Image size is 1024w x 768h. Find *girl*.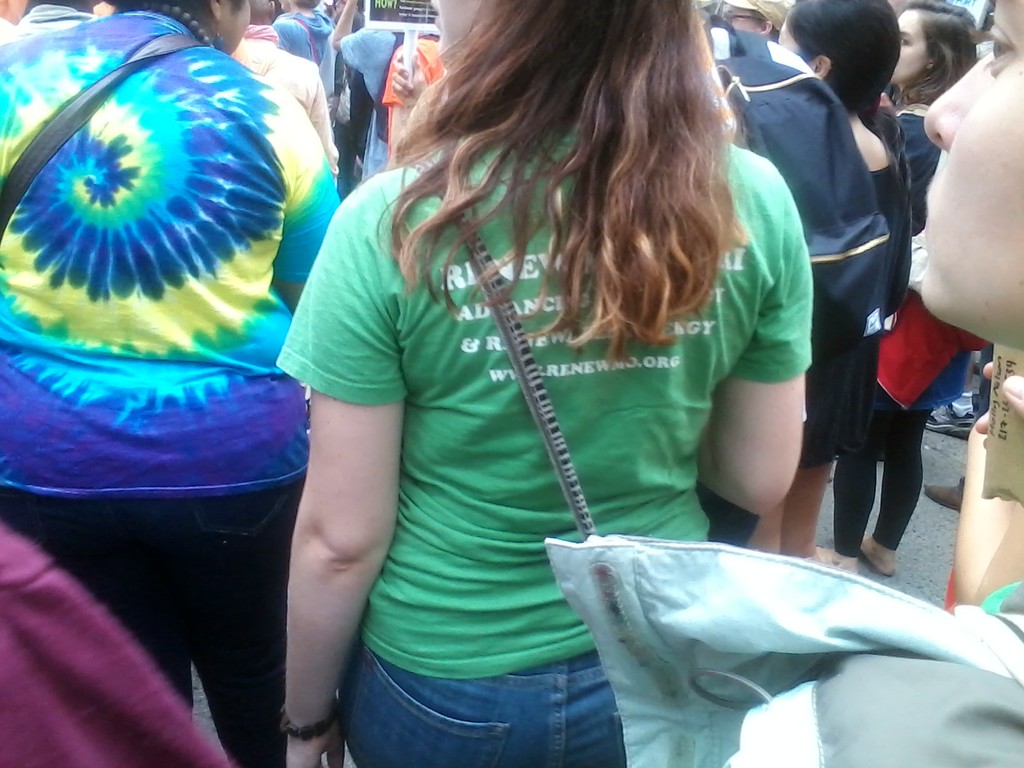
Rect(280, 0, 814, 767).
